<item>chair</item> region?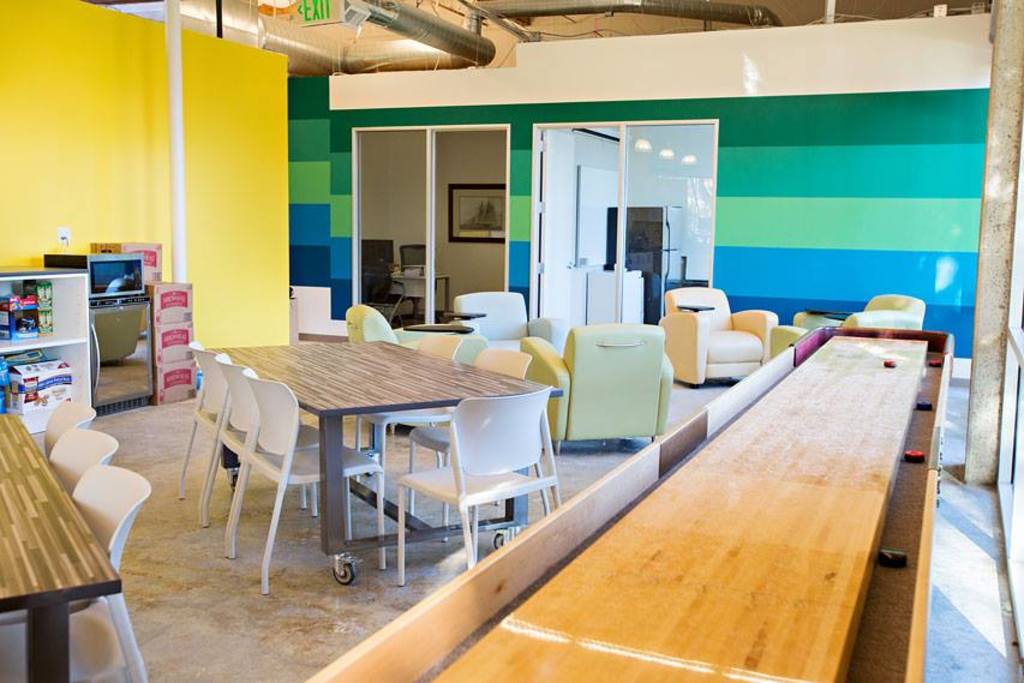
Rect(199, 348, 322, 564)
